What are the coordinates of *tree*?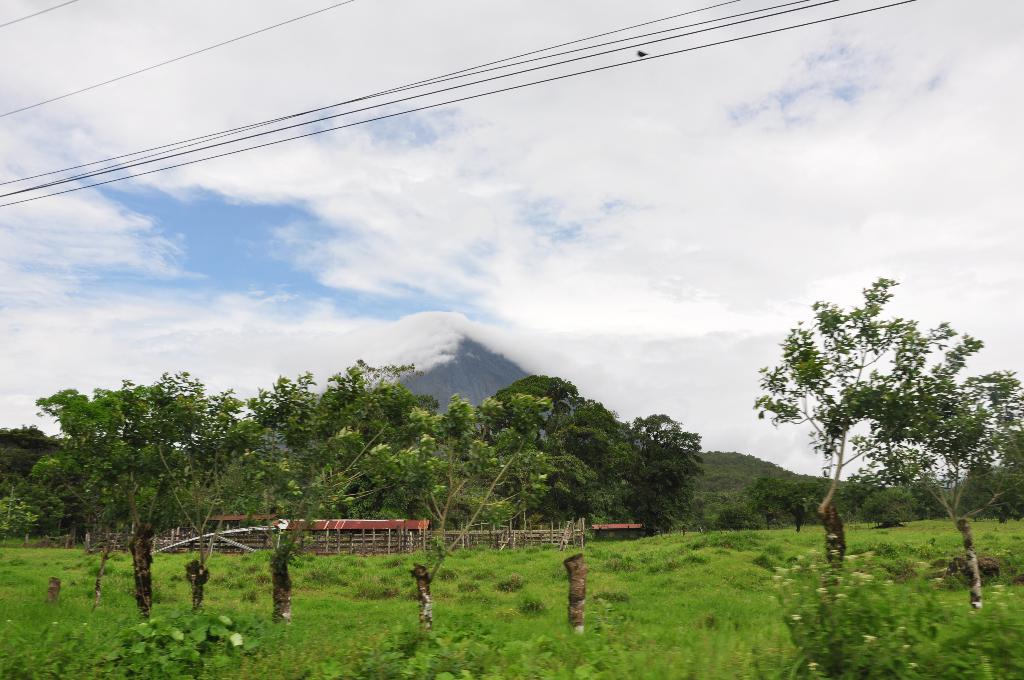
<bbox>749, 474, 794, 533</bbox>.
